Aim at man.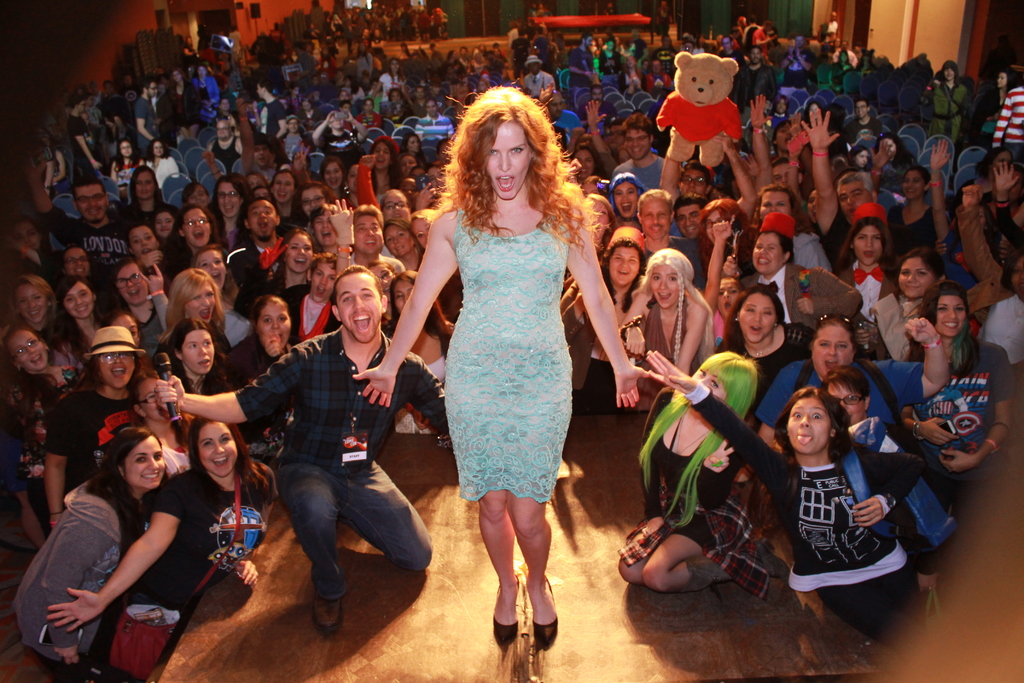
Aimed at box(607, 110, 678, 235).
